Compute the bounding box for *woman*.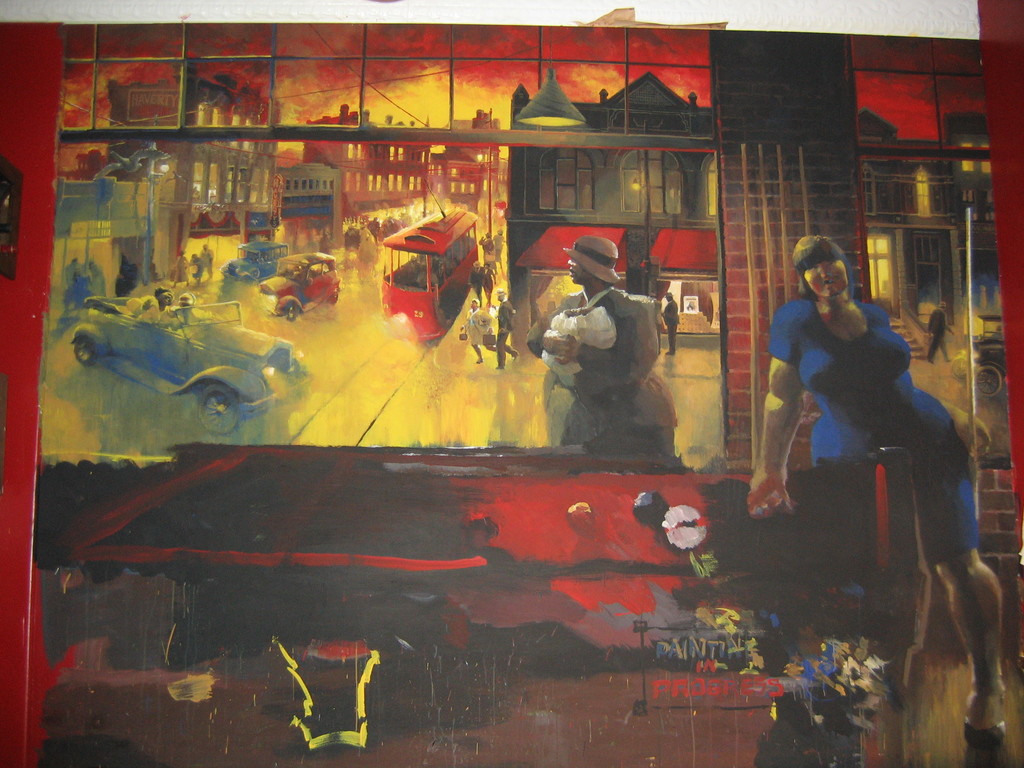
box(526, 236, 685, 455).
